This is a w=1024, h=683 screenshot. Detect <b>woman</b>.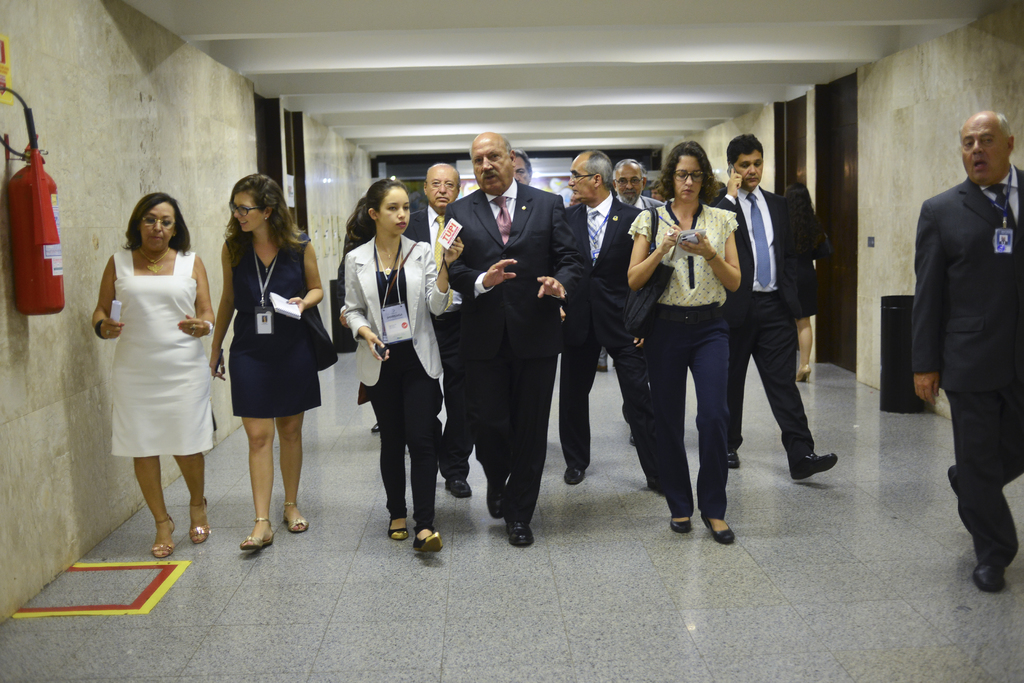
<region>782, 181, 835, 383</region>.
